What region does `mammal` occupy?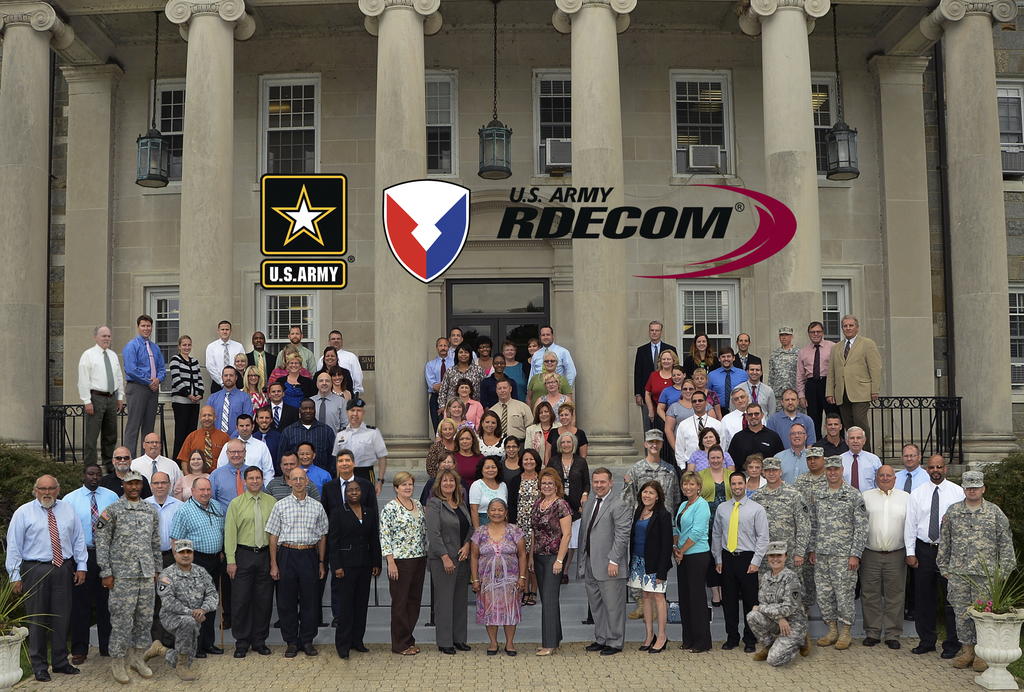
locate(661, 380, 715, 447).
